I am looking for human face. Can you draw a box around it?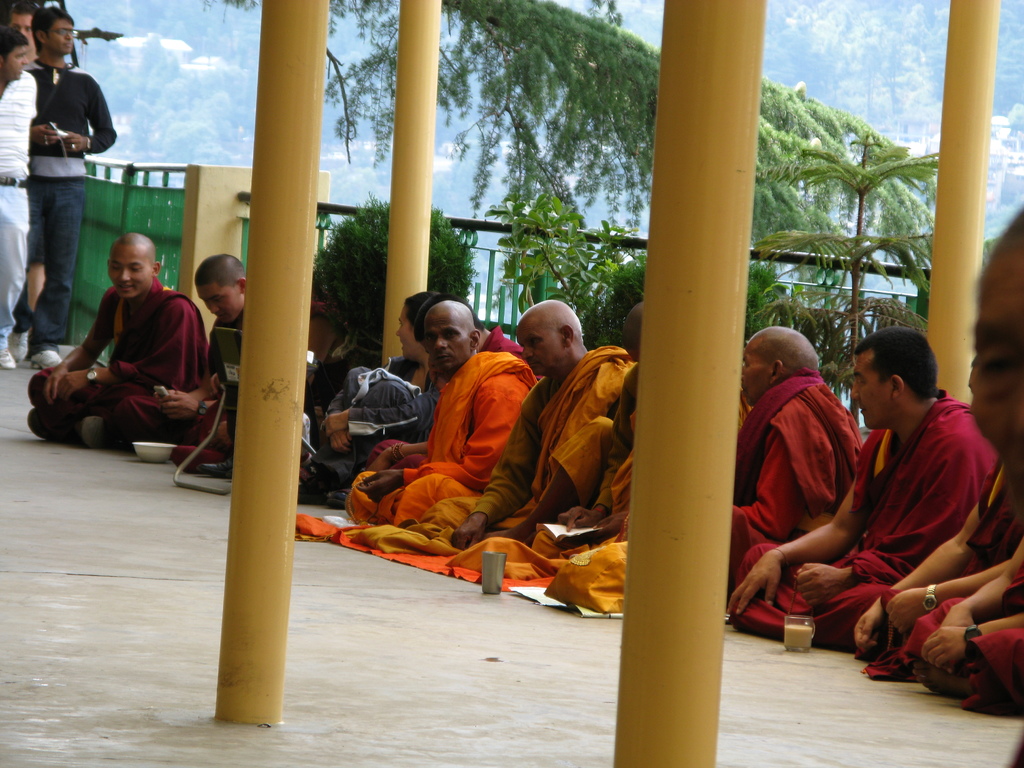
Sure, the bounding box is select_region(416, 295, 473, 385).
